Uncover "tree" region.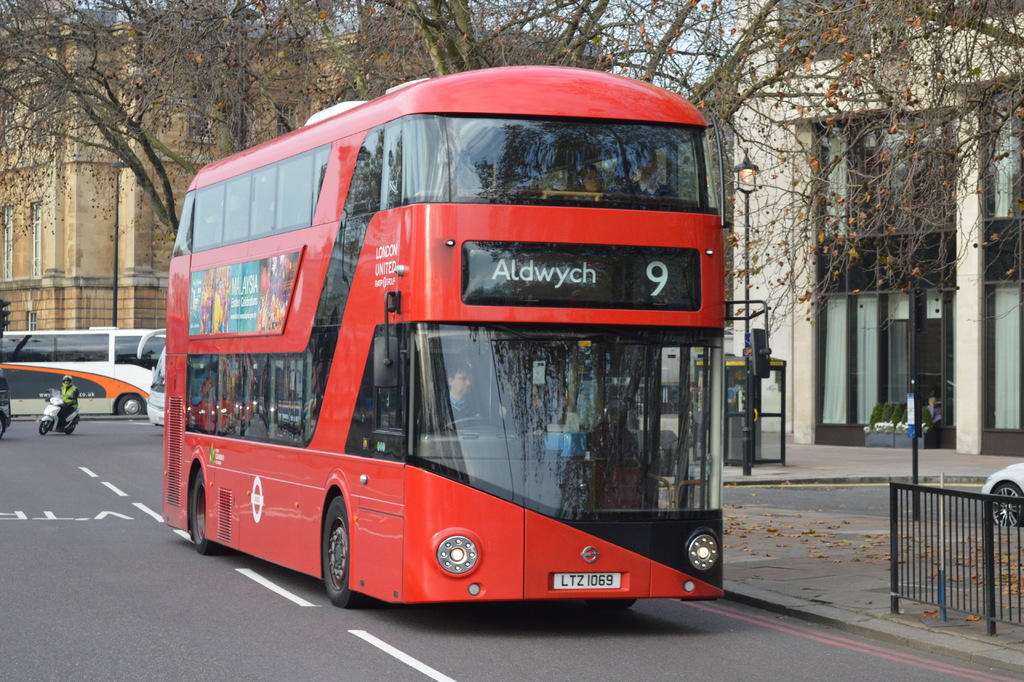
Uncovered: <bbox>73, 0, 444, 181</bbox>.
